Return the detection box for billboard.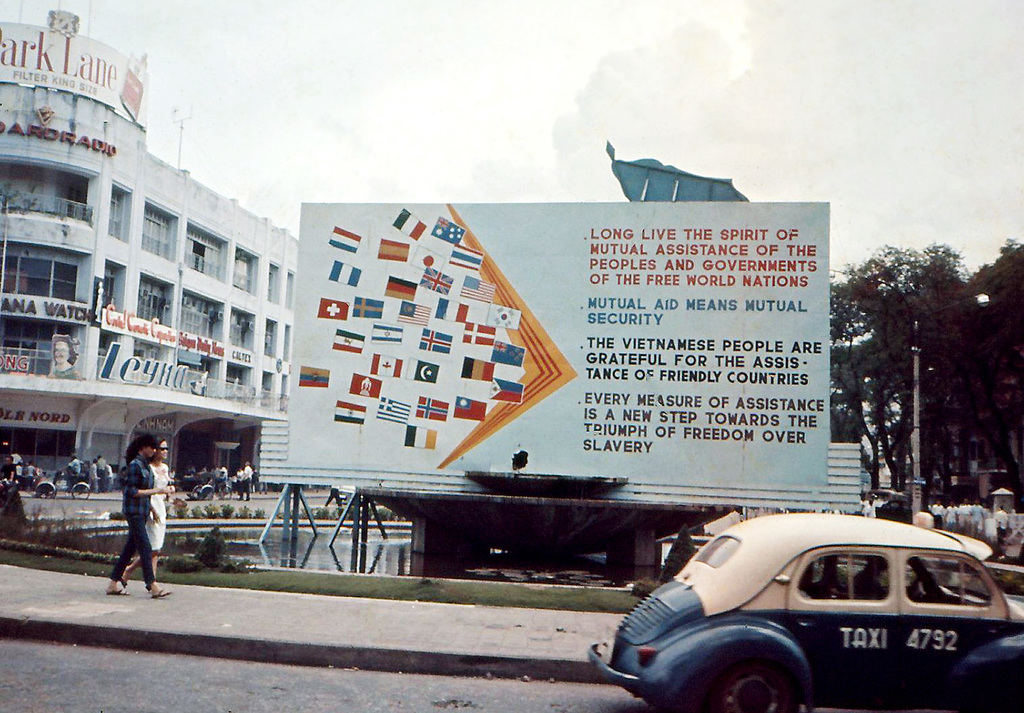
{"x1": 0, "y1": 16, "x2": 144, "y2": 128}.
